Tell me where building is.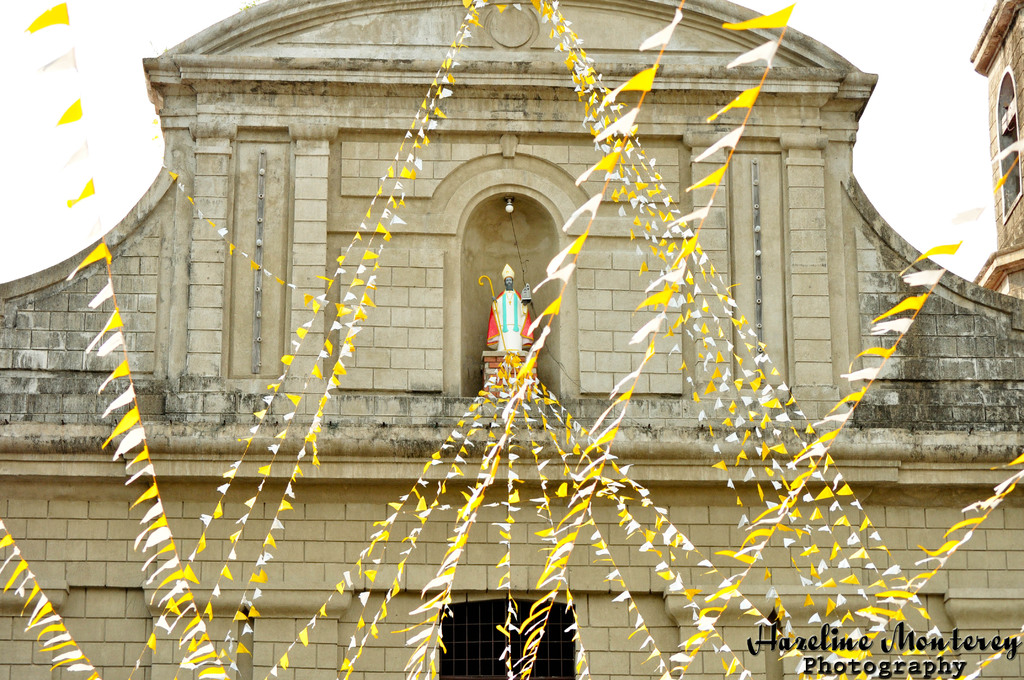
building is at (0,0,1023,679).
